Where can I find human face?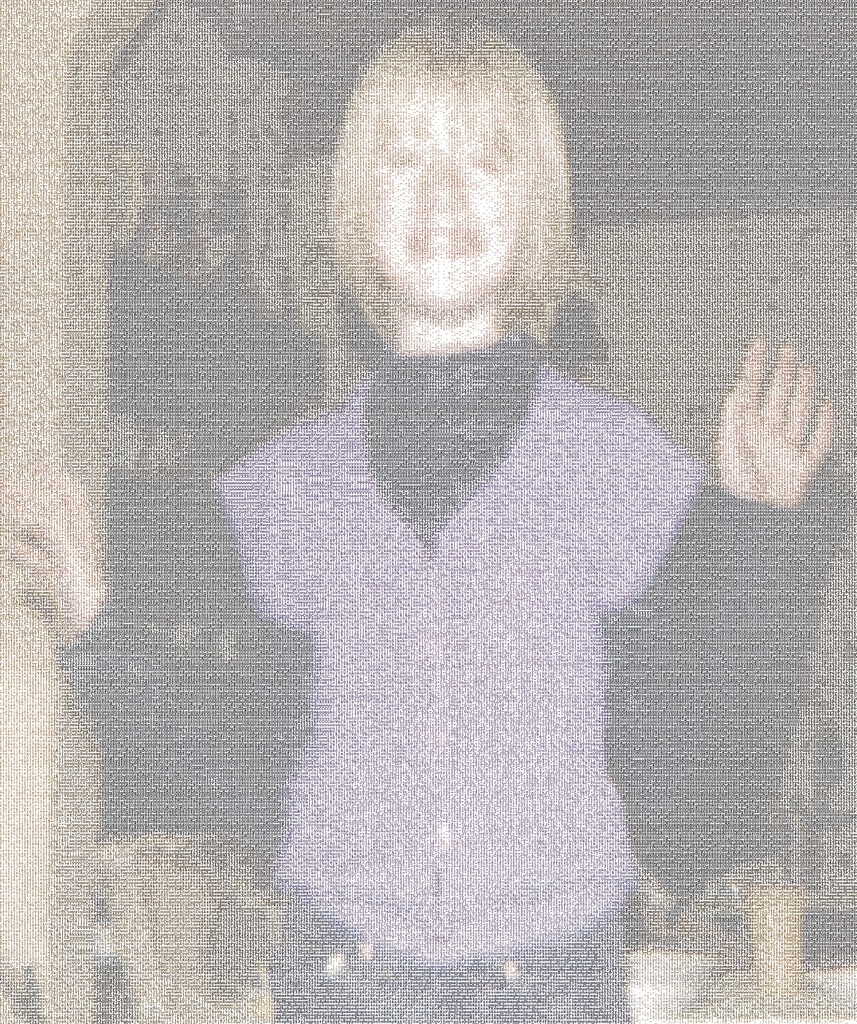
You can find it at 374:84:529:319.
